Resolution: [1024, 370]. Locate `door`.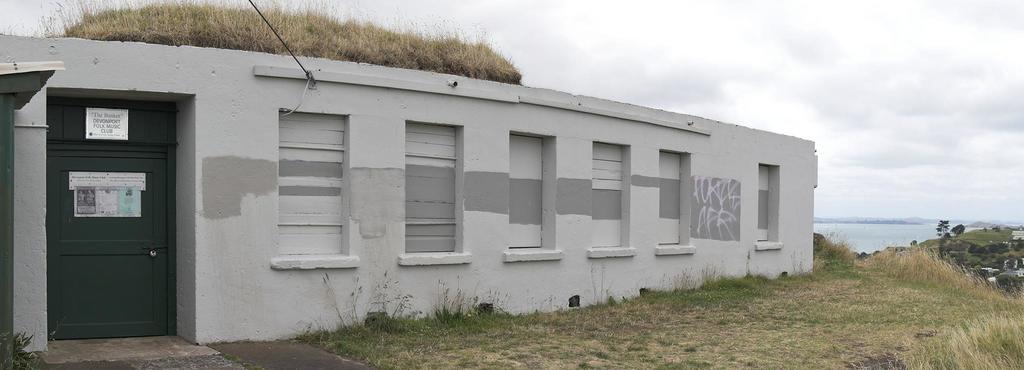
(x1=36, y1=87, x2=177, y2=341).
